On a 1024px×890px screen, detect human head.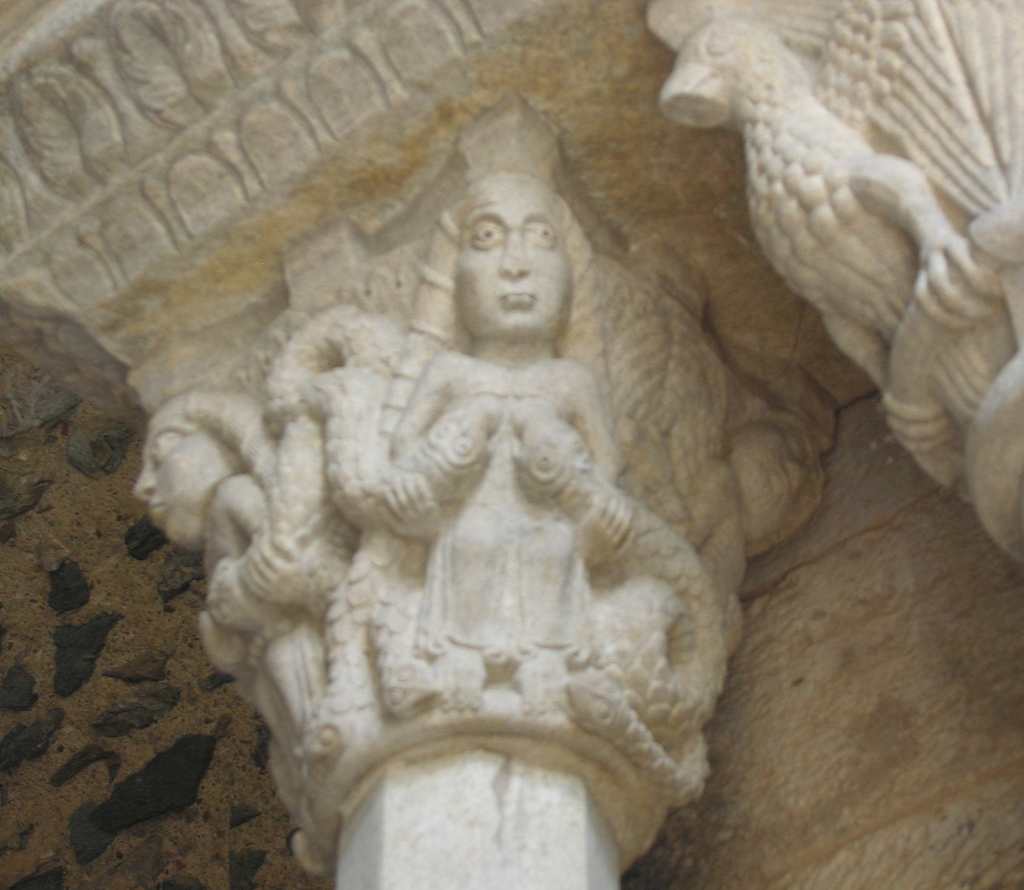
<region>721, 426, 817, 551</region>.
